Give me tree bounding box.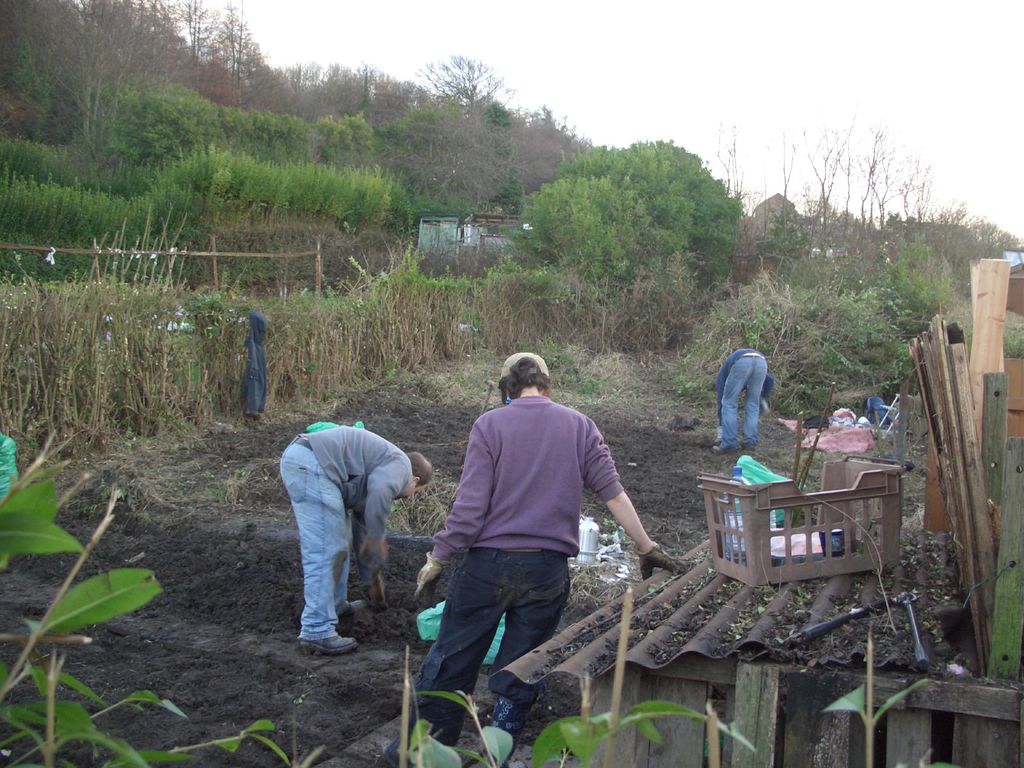
[715, 107, 758, 252].
